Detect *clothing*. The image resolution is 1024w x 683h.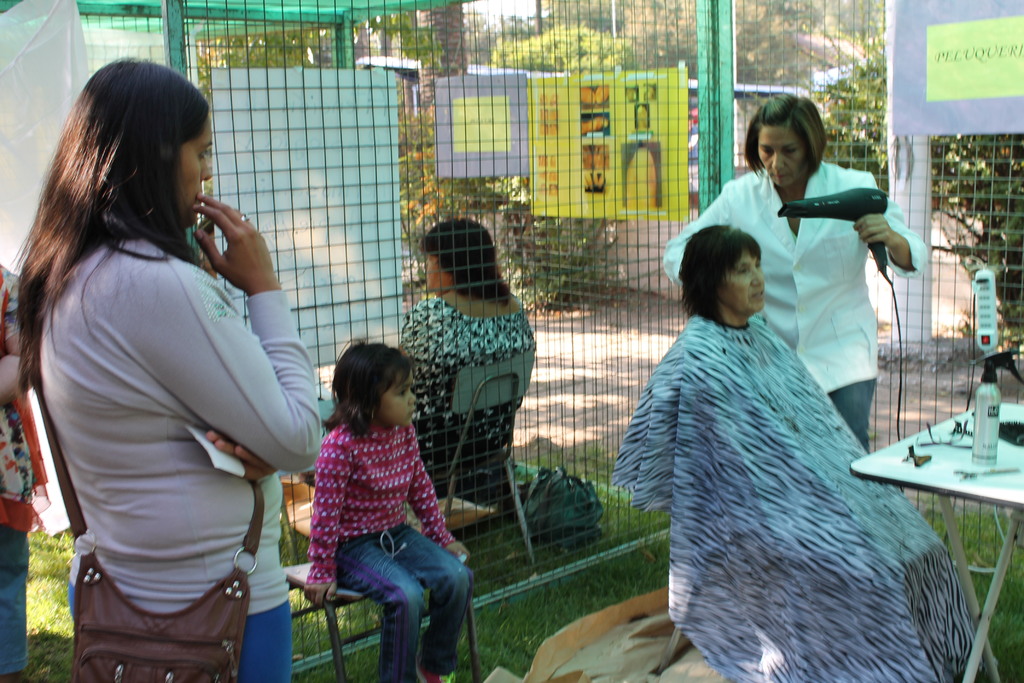
crop(0, 264, 46, 678).
